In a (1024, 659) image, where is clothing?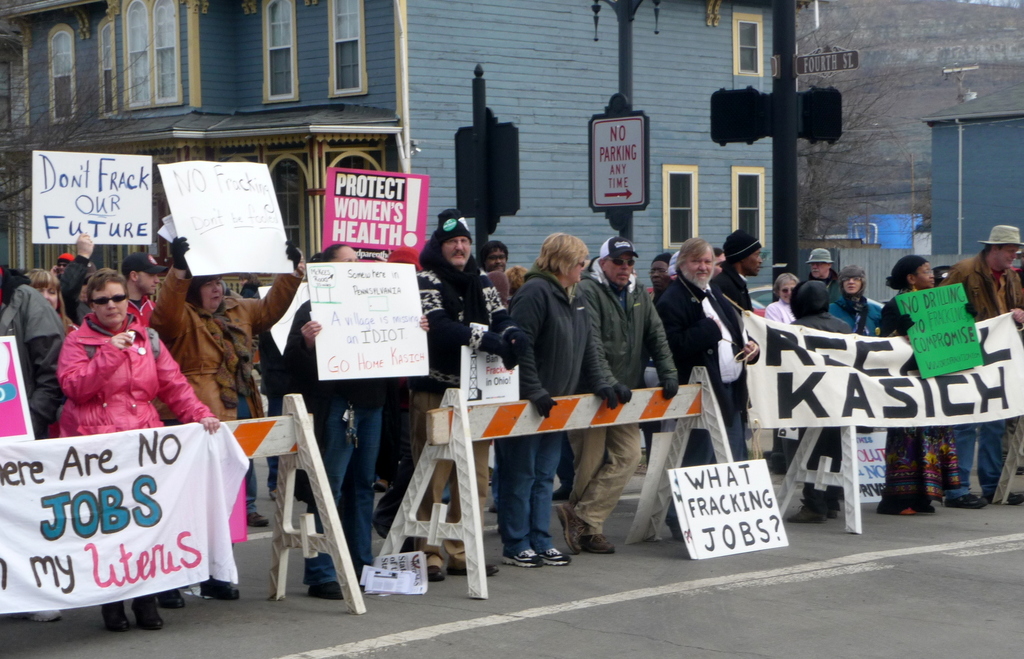
<bbox>653, 268, 746, 462</bbox>.
